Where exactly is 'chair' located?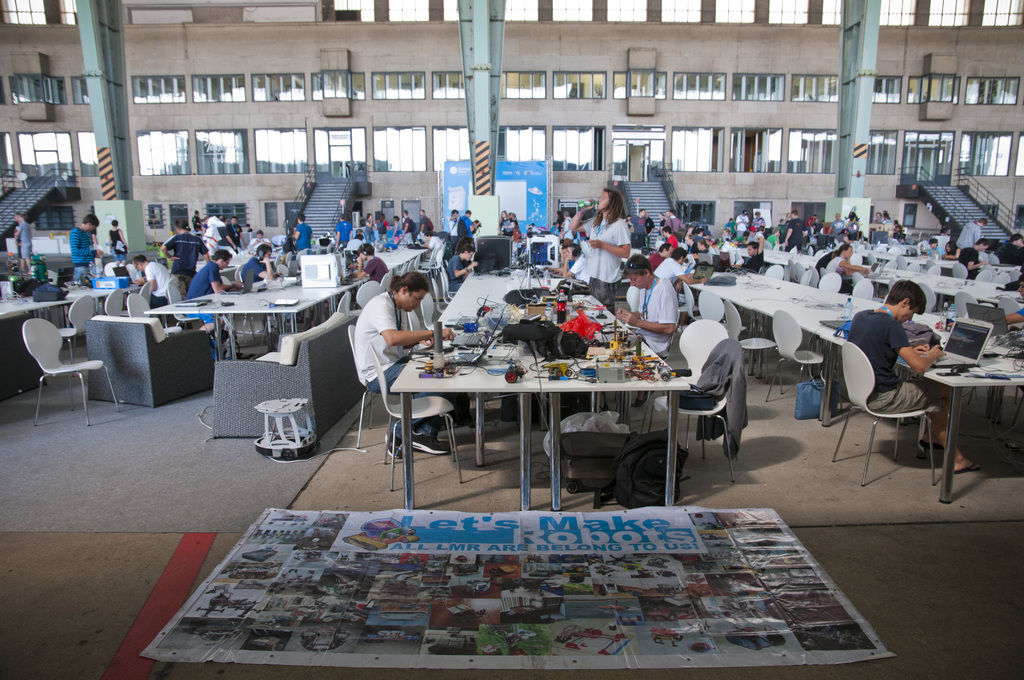
Its bounding box is <box>416,289,434,328</box>.
